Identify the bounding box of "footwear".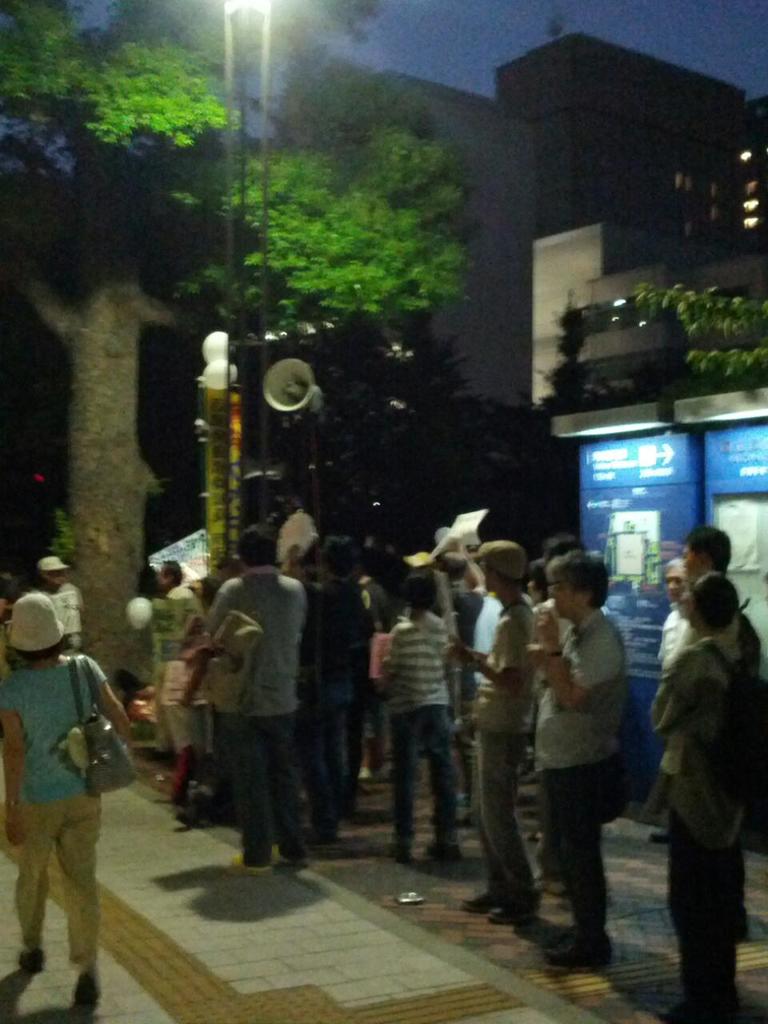
bbox=[486, 896, 535, 928].
